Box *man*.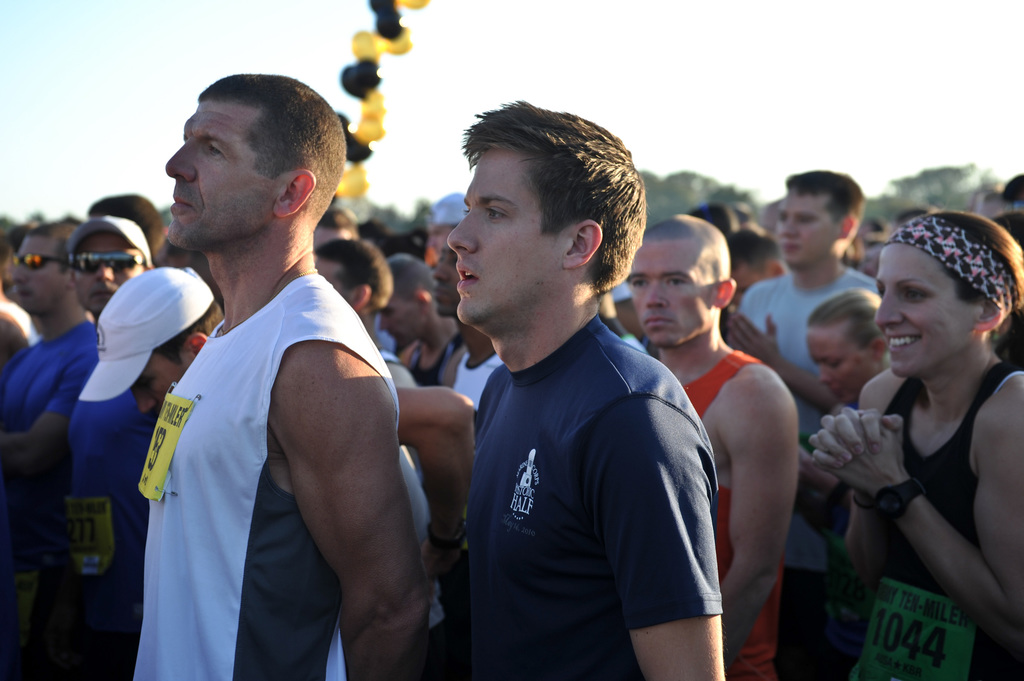
444 94 732 680.
